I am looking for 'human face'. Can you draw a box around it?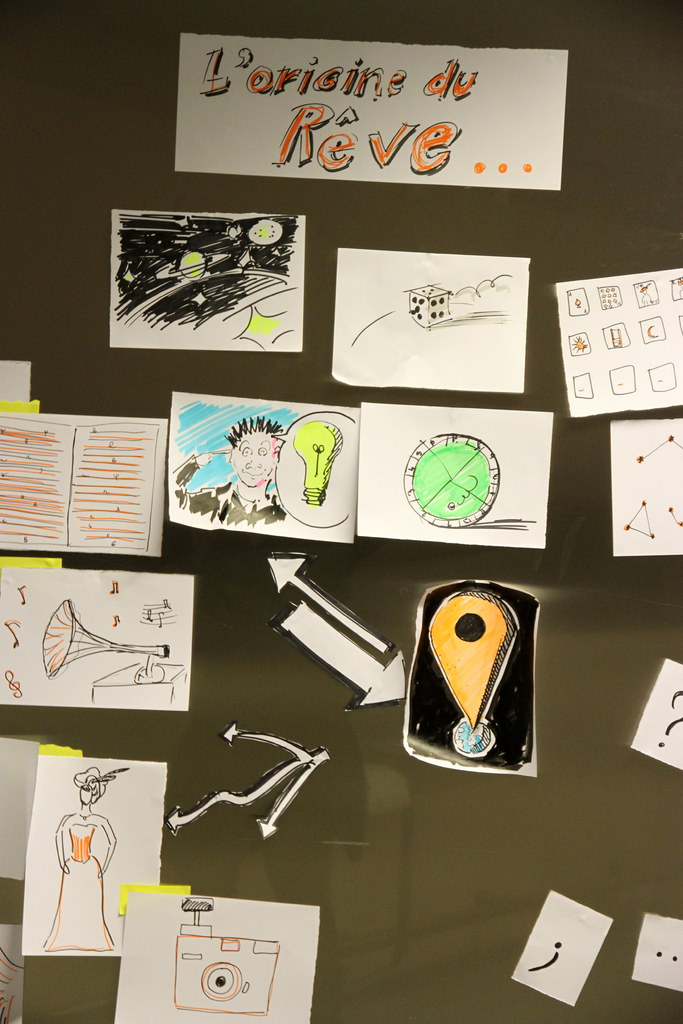
Sure, the bounding box is l=78, t=778, r=101, b=817.
